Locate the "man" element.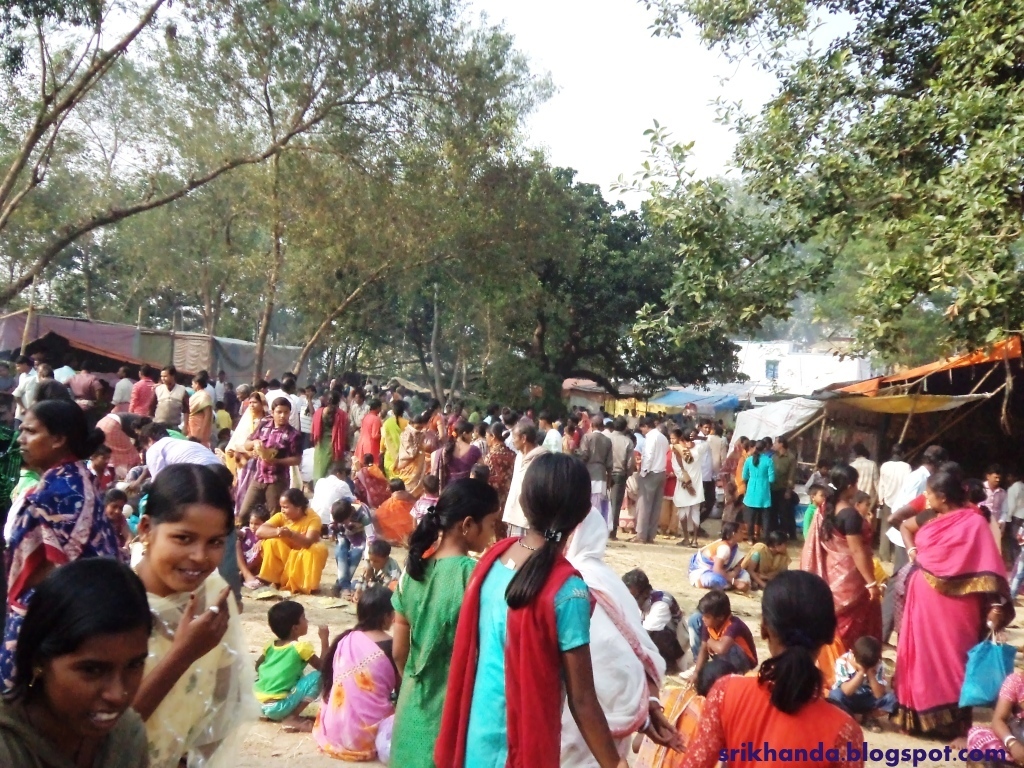
Element bbox: rect(688, 418, 719, 539).
